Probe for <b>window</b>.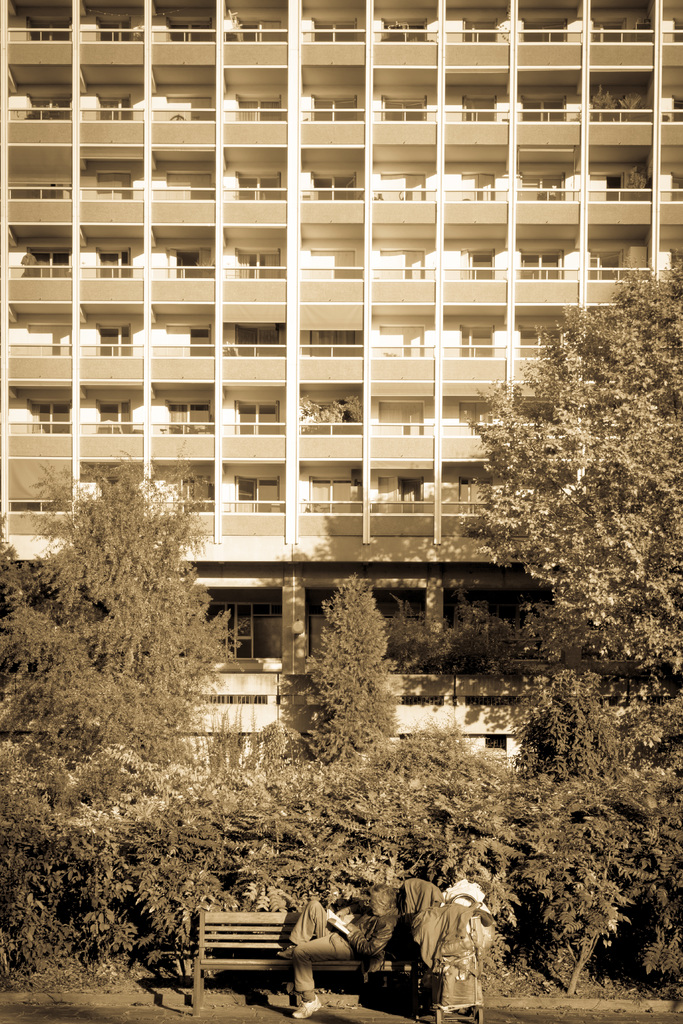
Probe result: x1=379, y1=94, x2=425, y2=122.
